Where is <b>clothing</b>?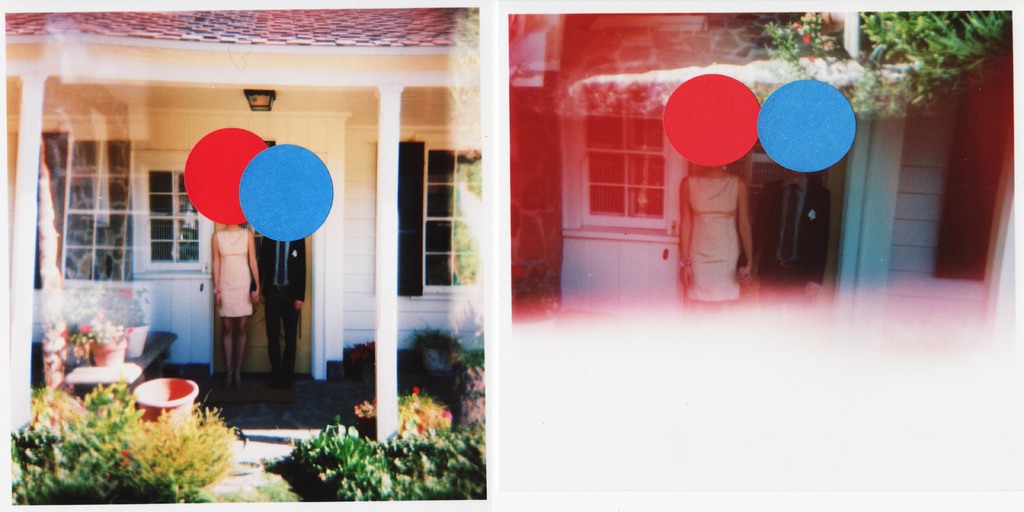
253 236 314 381.
